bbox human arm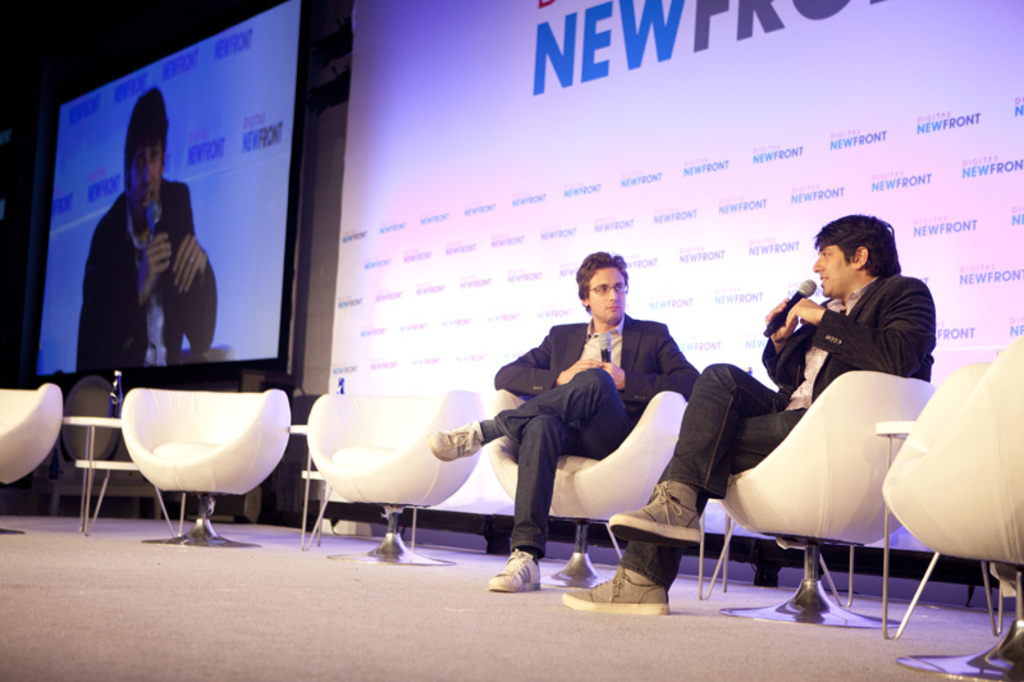
x1=585 y1=321 x2=703 y2=397
